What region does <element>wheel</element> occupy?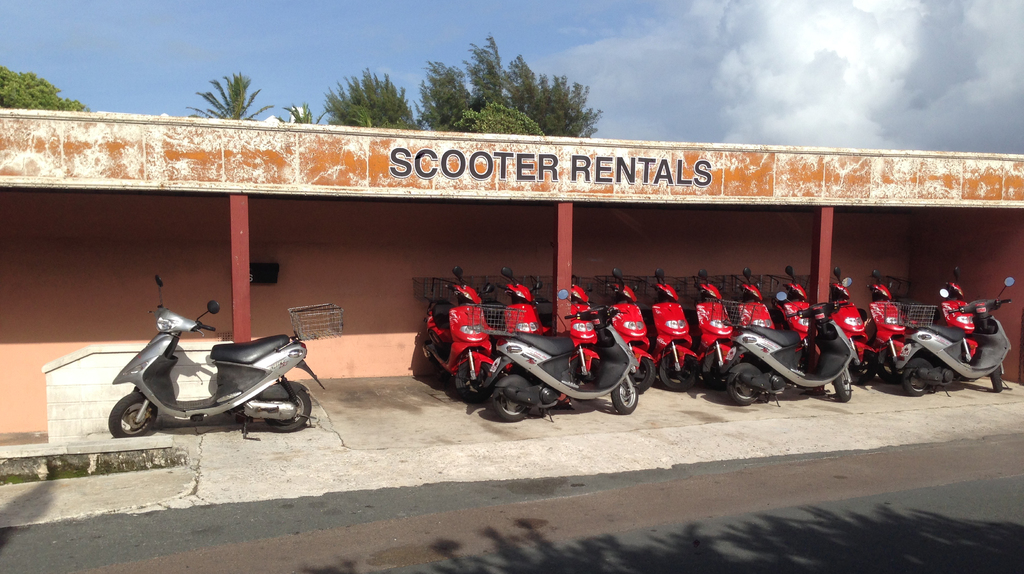
{"left": 703, "top": 351, "right": 741, "bottom": 390}.
